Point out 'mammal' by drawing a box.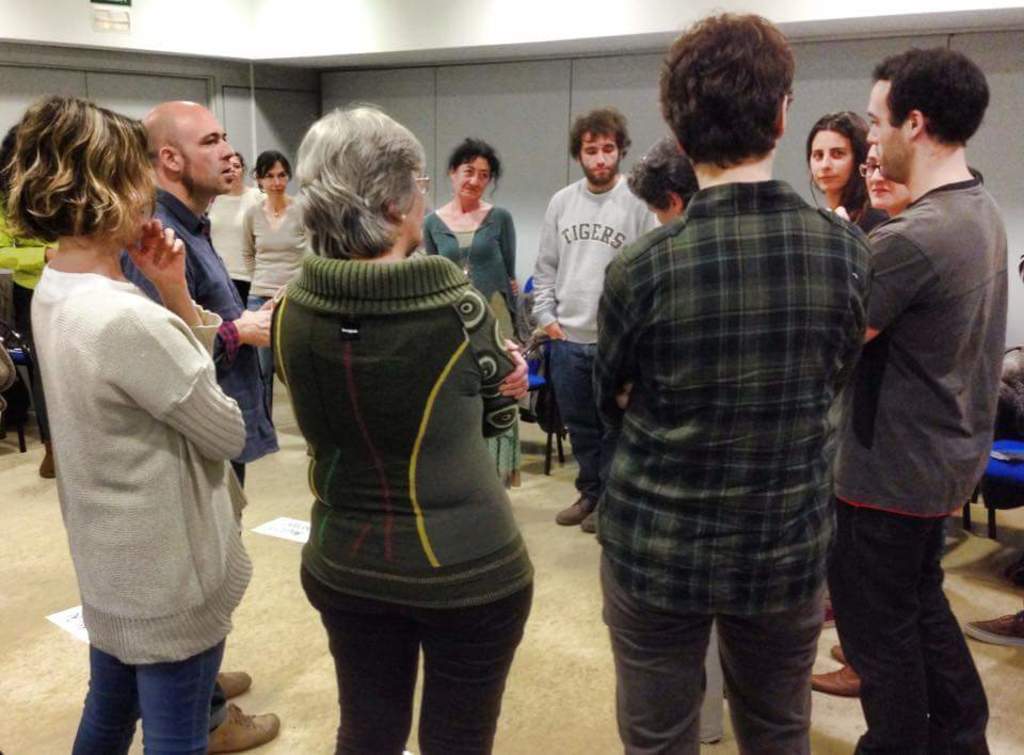
locate(529, 103, 659, 525).
